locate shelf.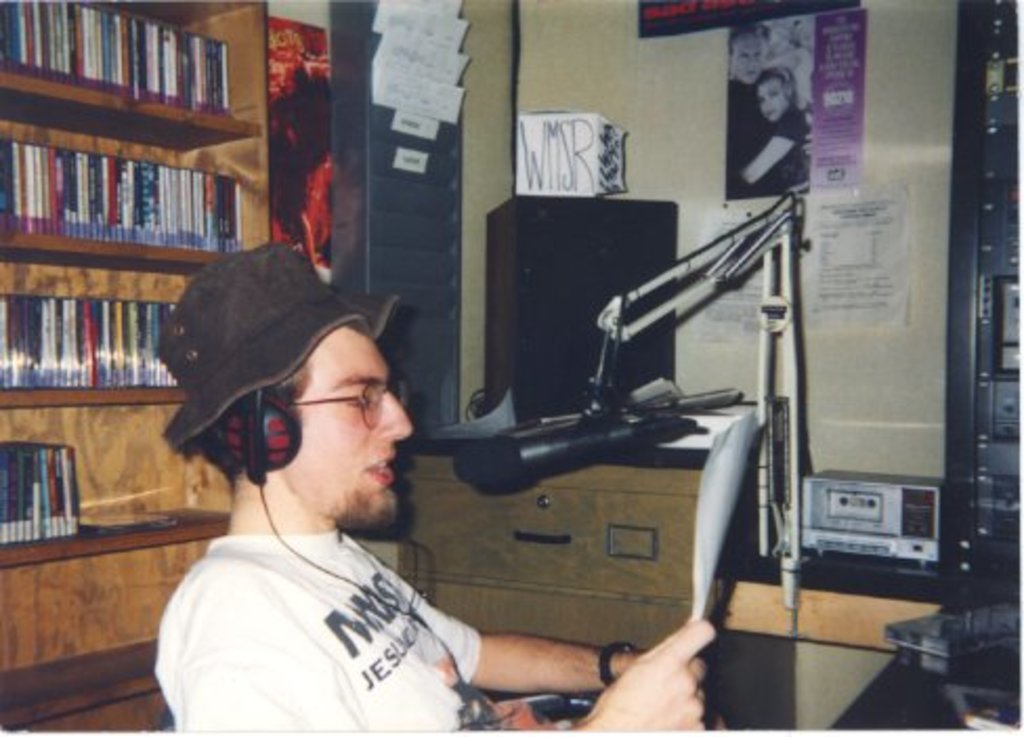
Bounding box: 0 275 193 393.
